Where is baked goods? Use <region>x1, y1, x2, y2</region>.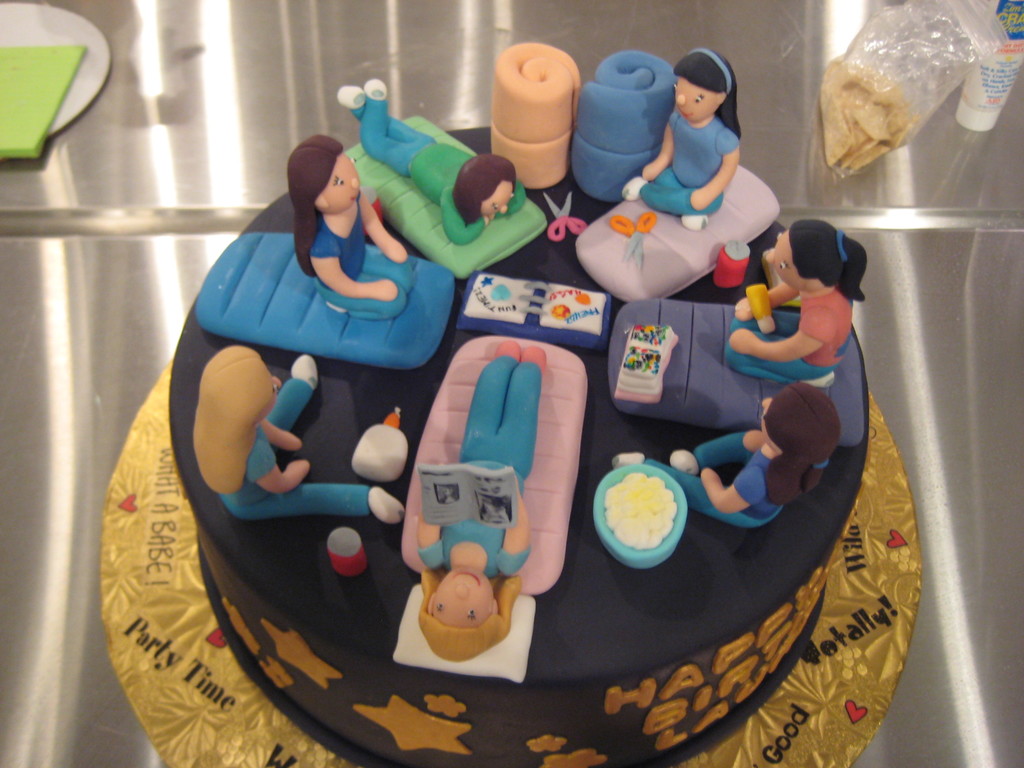
<region>166, 36, 872, 767</region>.
